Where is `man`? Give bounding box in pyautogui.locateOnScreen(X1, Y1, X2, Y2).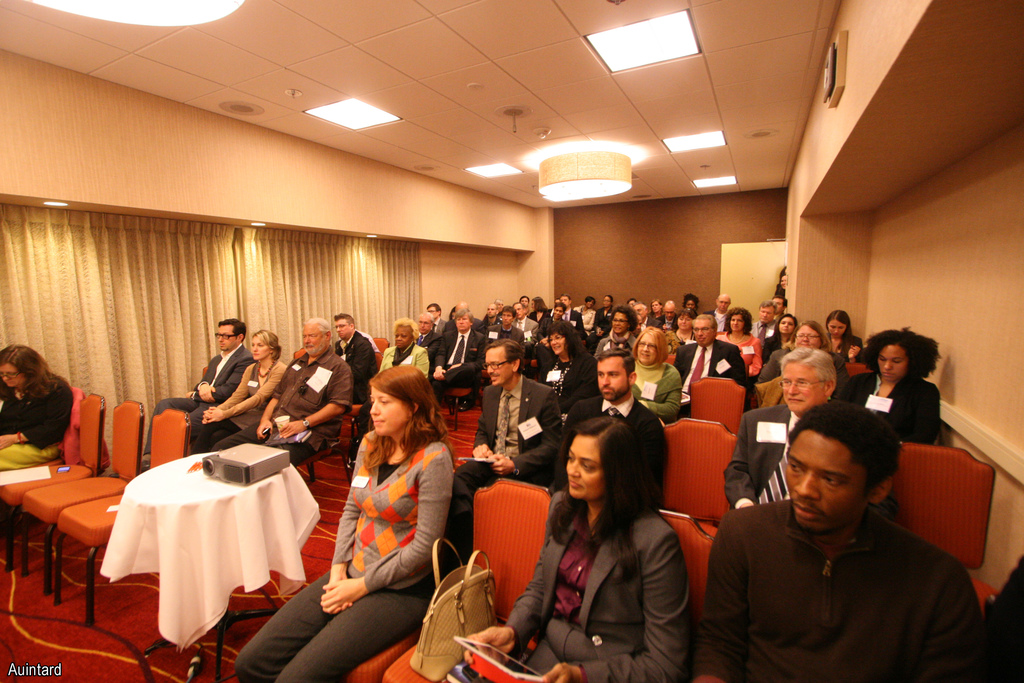
pyautogui.locateOnScreen(414, 309, 435, 347).
